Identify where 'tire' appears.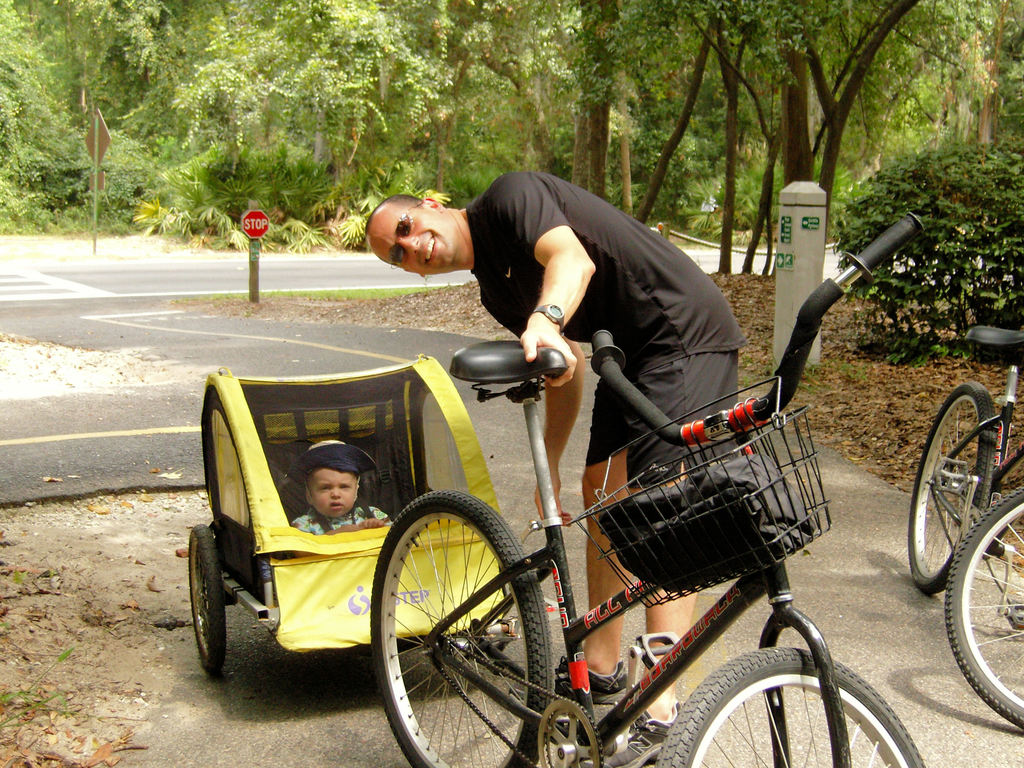
Appears at (x1=945, y1=487, x2=1023, y2=728).
